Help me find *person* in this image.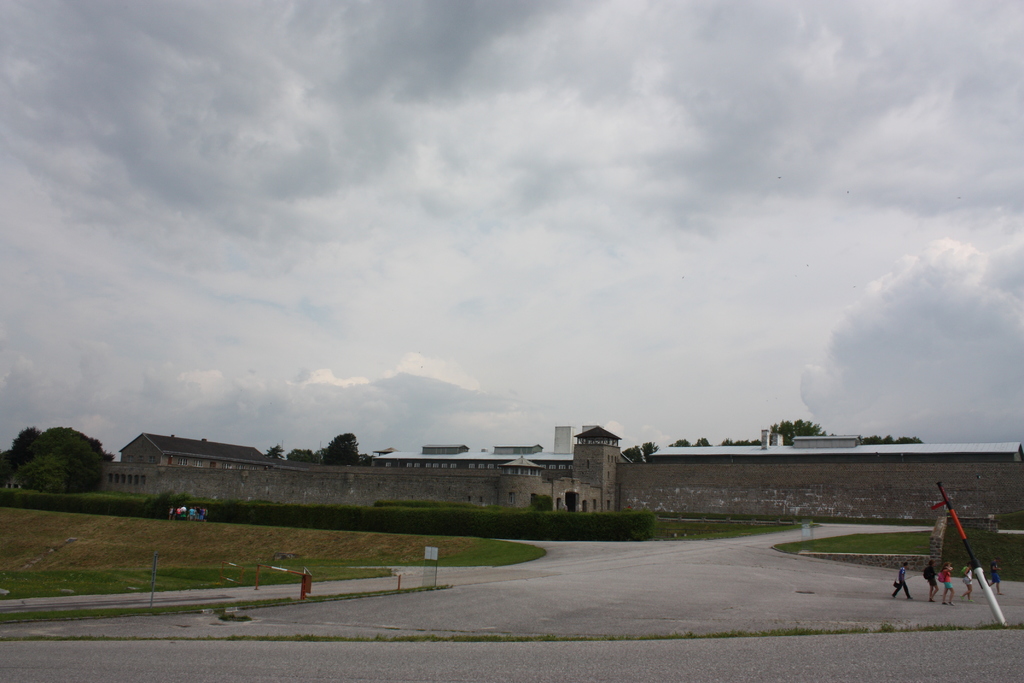
Found it: [941,560,954,605].
